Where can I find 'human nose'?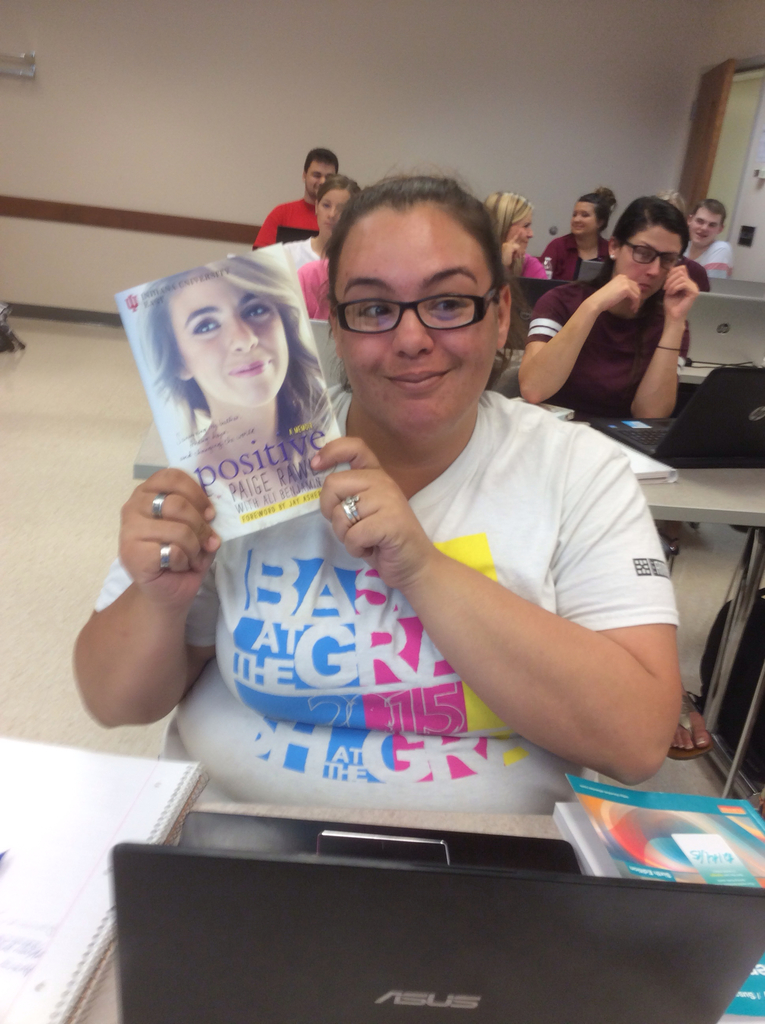
You can find it at box(699, 221, 709, 230).
